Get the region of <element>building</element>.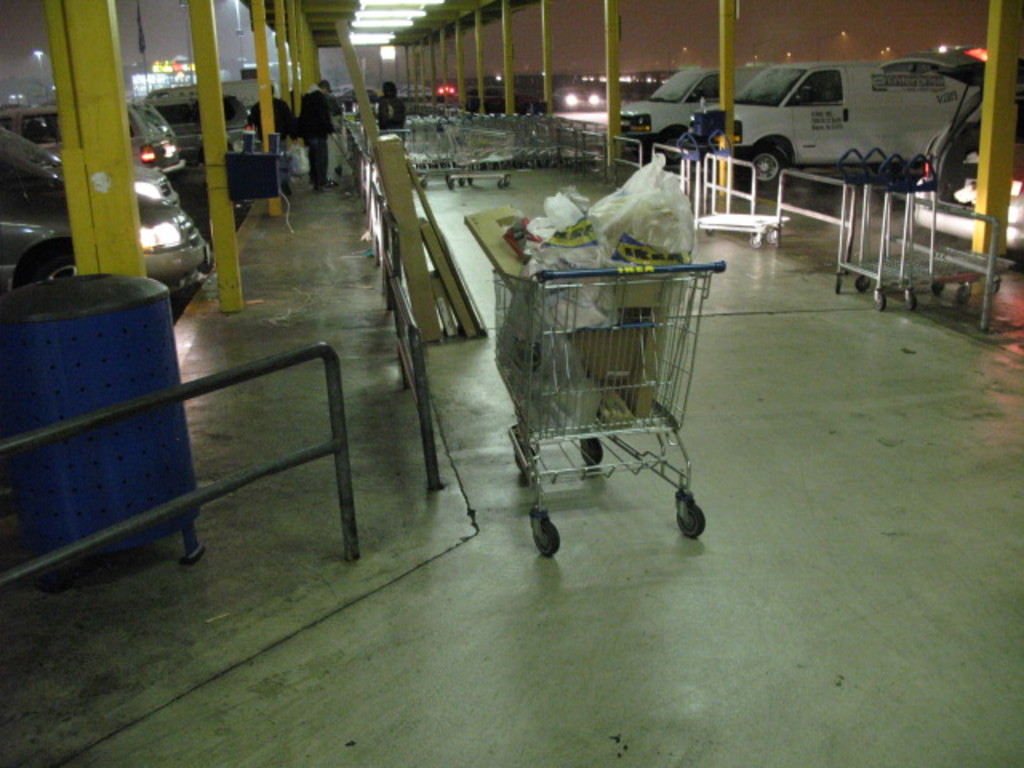
<bbox>0, 0, 1022, 766</bbox>.
